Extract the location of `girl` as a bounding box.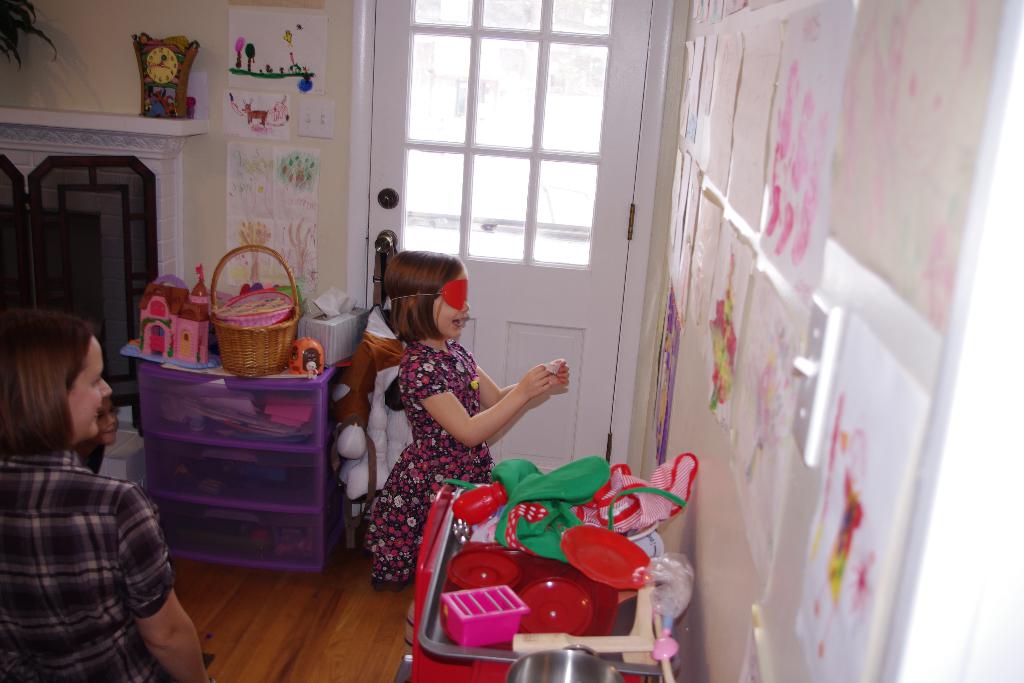
[370, 250, 572, 654].
